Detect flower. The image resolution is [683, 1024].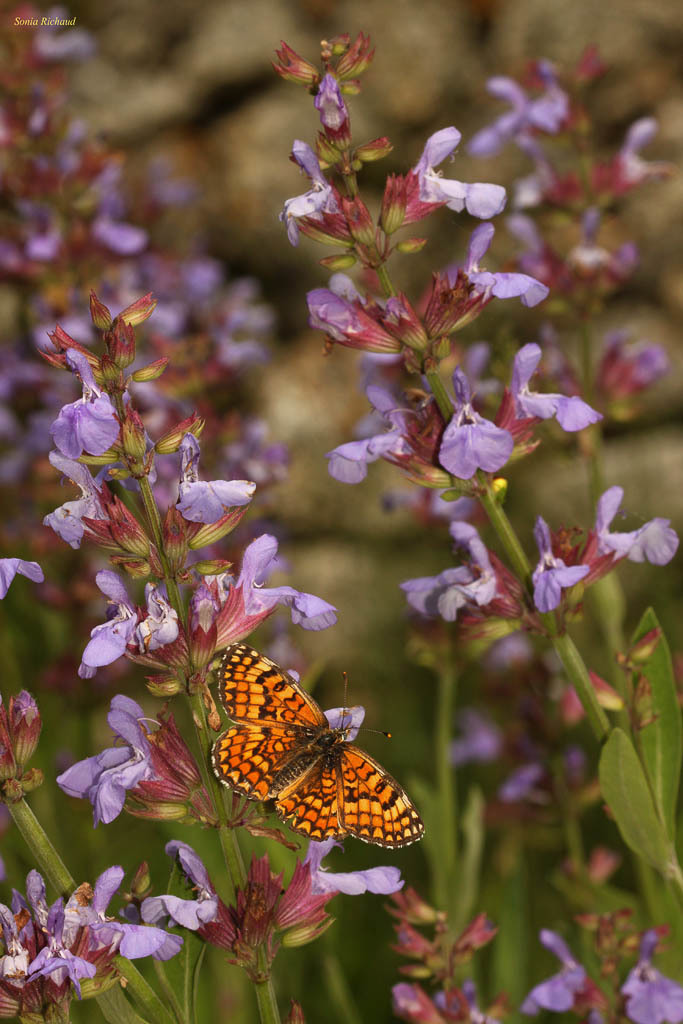
select_region(105, 320, 139, 368).
